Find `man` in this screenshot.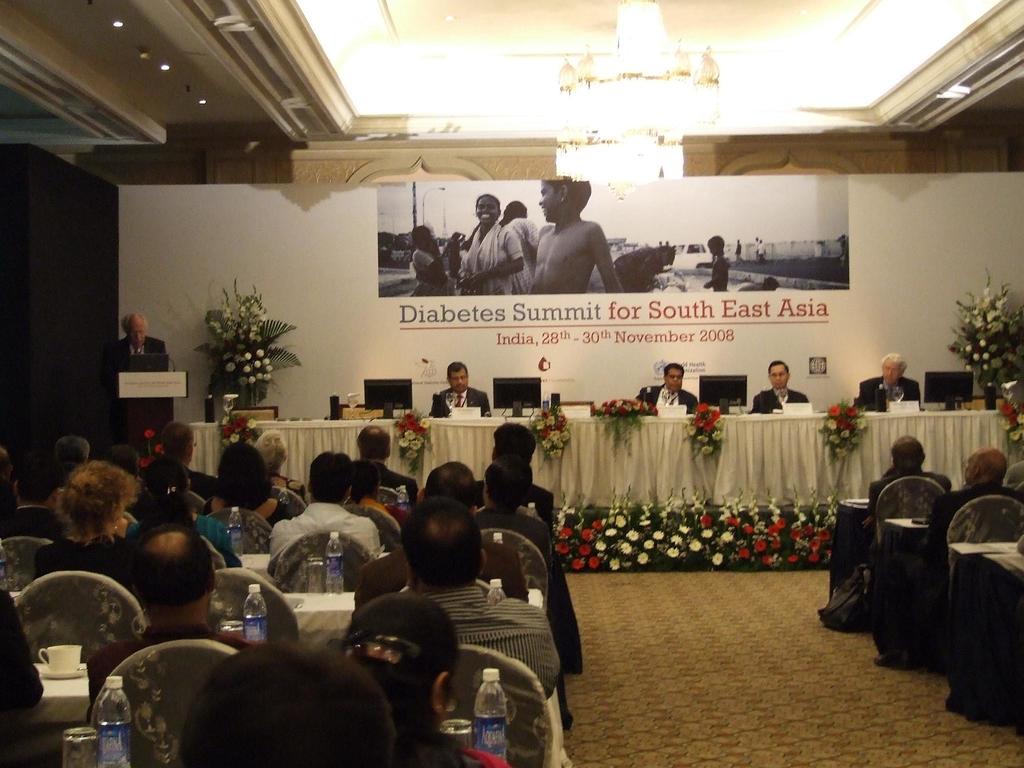
The bounding box for `man` is (395,496,559,698).
